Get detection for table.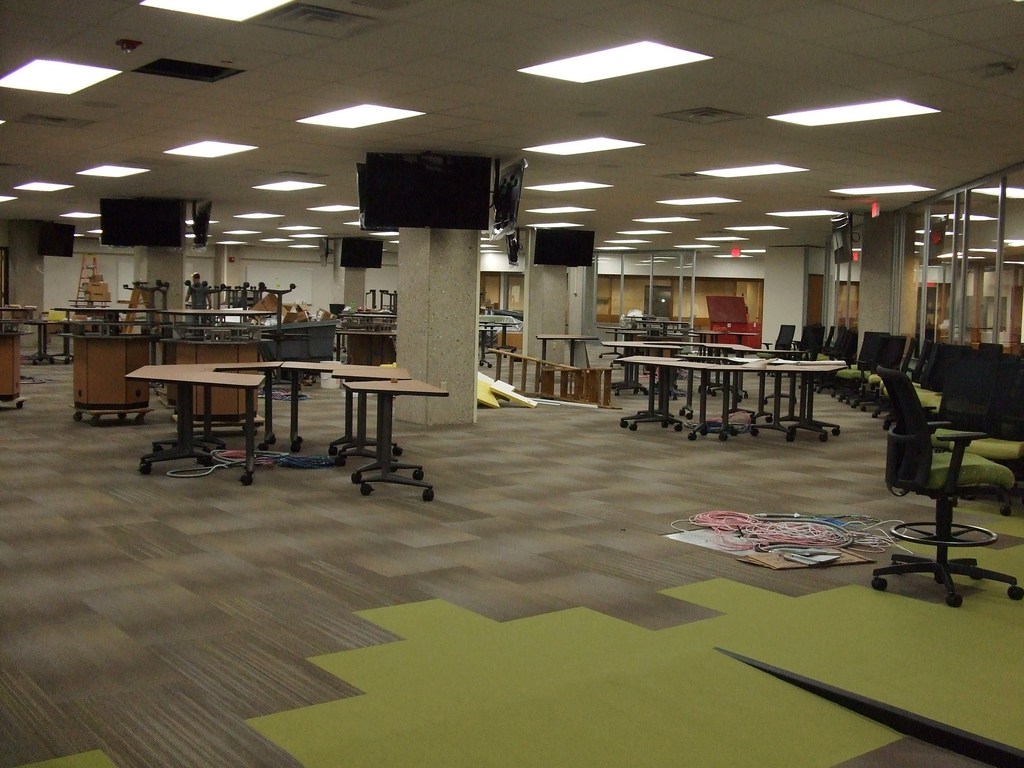
Detection: box=[333, 324, 394, 362].
